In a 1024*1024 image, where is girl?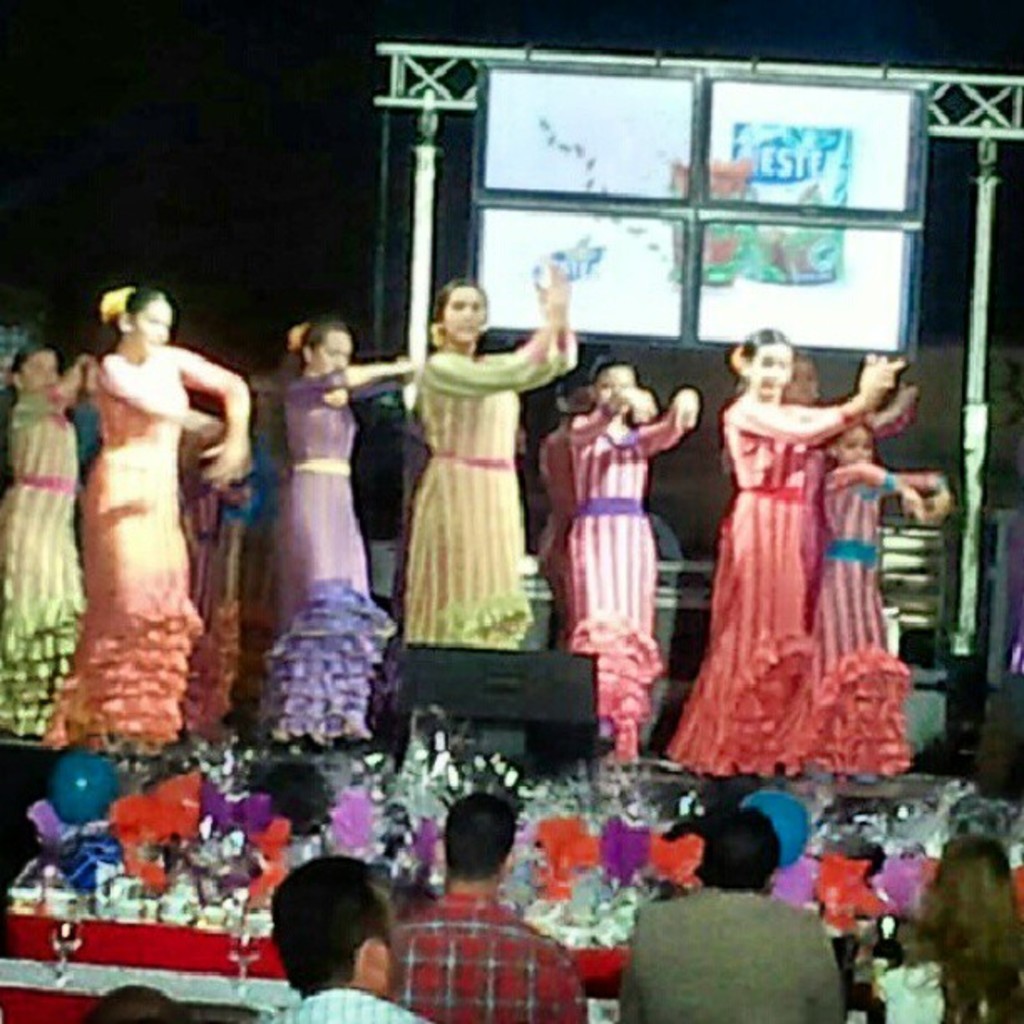
select_region(44, 283, 254, 755).
